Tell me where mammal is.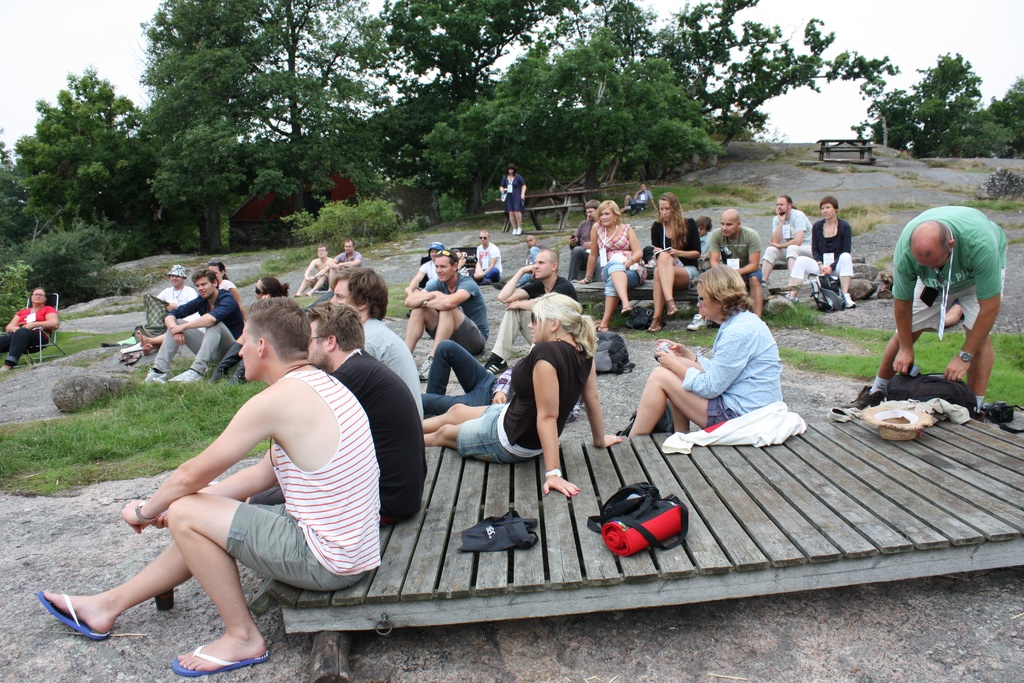
mammal is at locate(214, 261, 248, 309).
